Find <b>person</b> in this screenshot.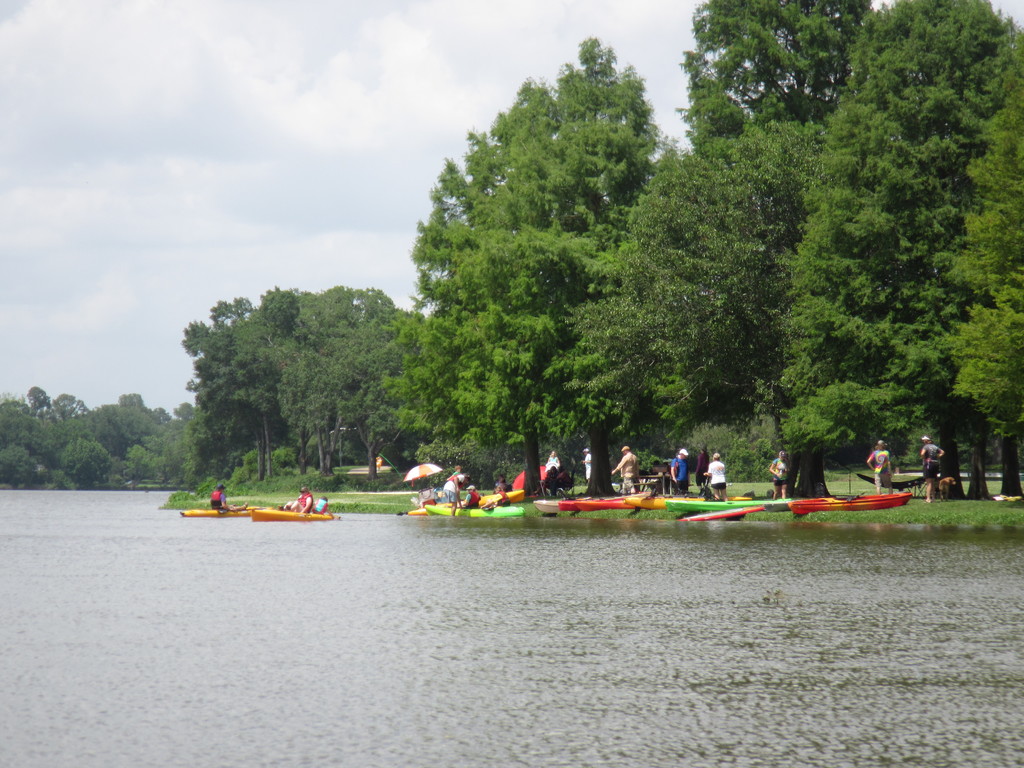
The bounding box for <b>person</b> is 771/448/788/499.
